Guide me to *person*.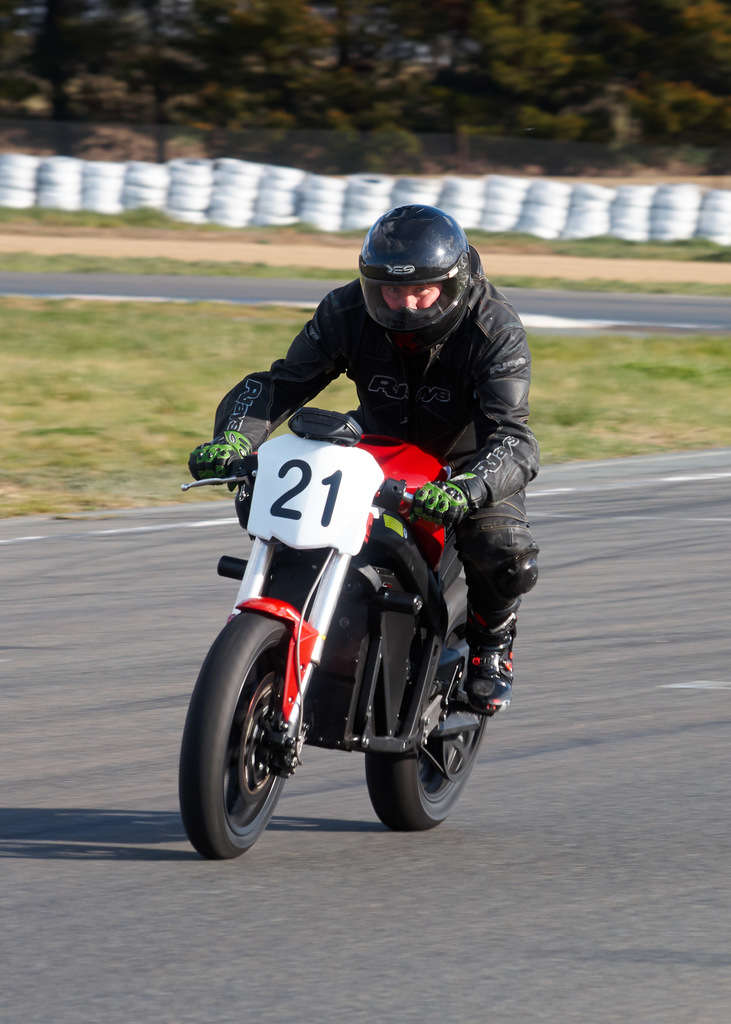
Guidance: 193 200 538 711.
